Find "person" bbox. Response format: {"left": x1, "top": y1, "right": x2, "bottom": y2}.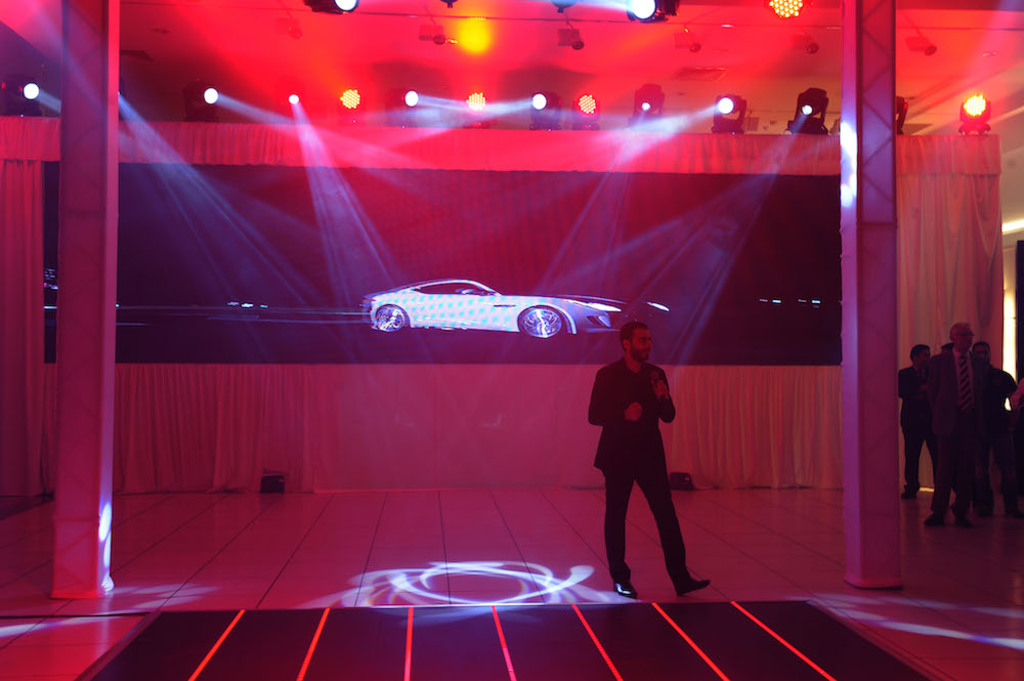
{"left": 583, "top": 320, "right": 716, "bottom": 602}.
